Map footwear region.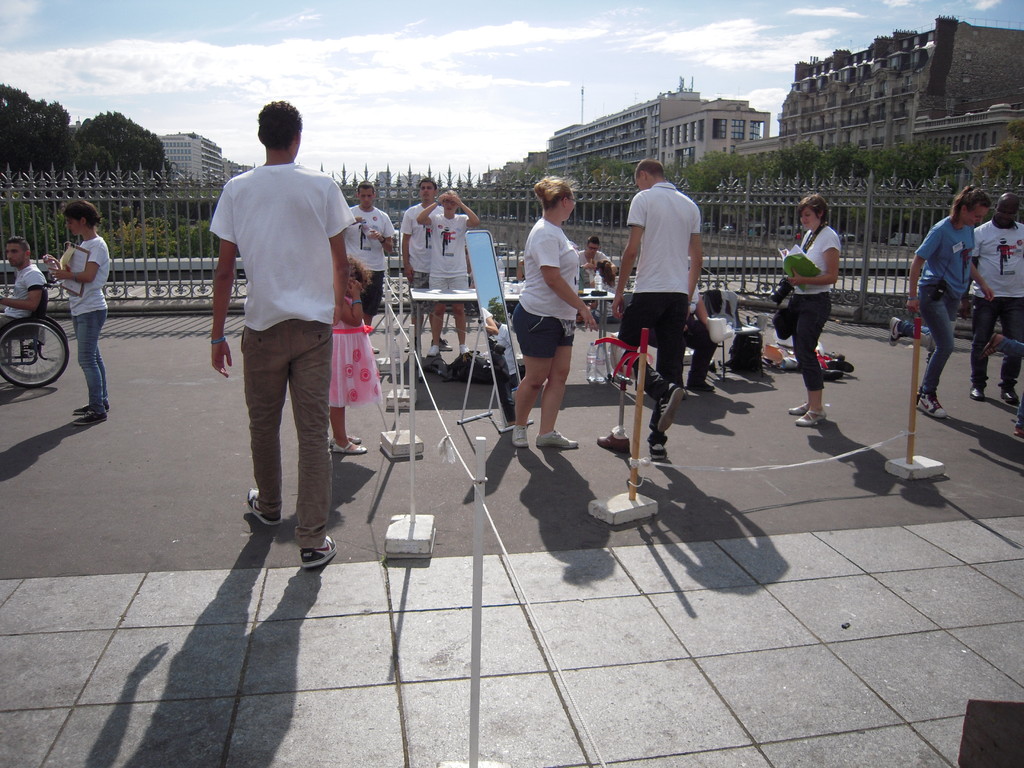
Mapped to select_region(452, 336, 473, 356).
